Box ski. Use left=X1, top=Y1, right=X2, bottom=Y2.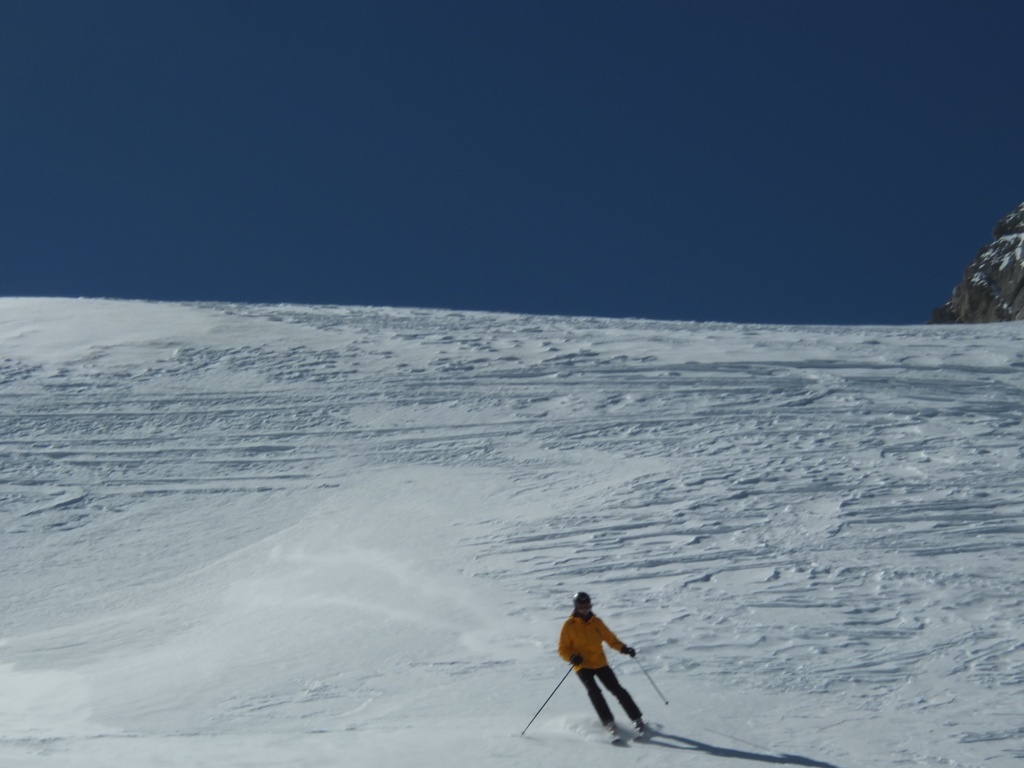
left=601, top=713, right=625, bottom=746.
